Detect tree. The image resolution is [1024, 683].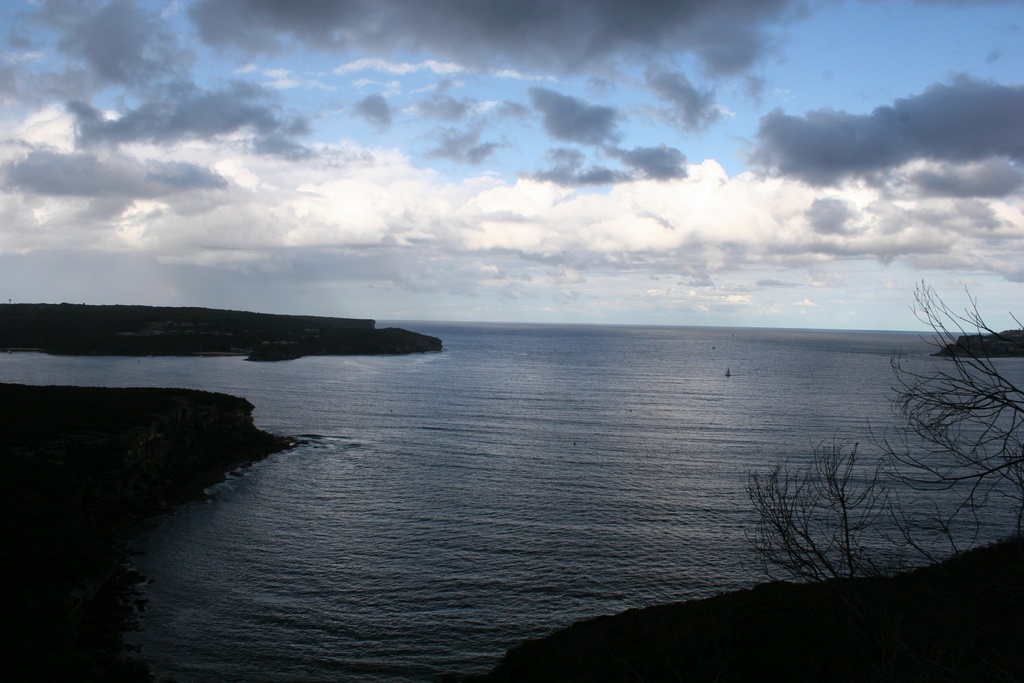
x1=735, y1=268, x2=1023, y2=587.
